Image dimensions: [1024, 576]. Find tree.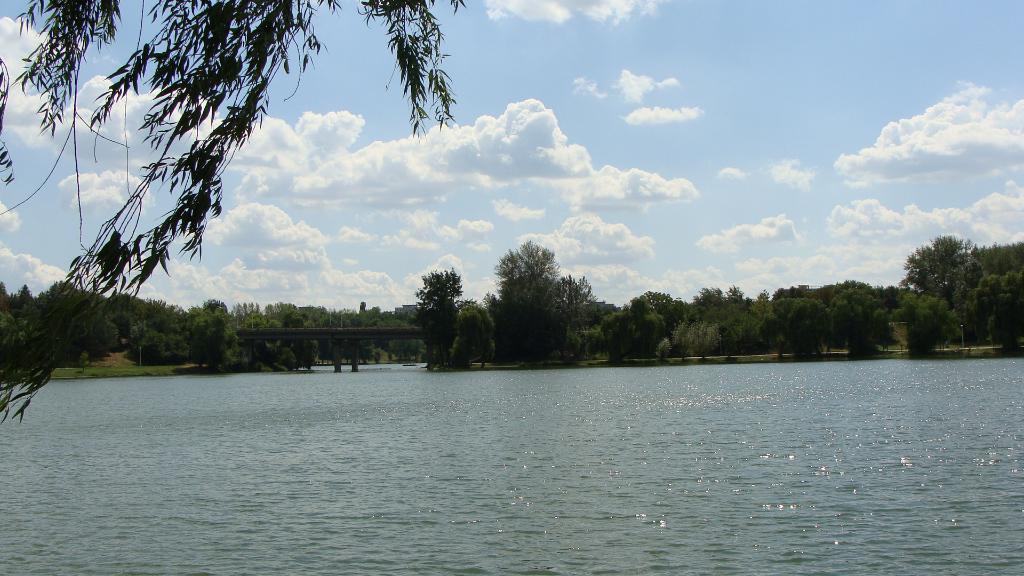
l=0, t=0, r=472, b=406.
